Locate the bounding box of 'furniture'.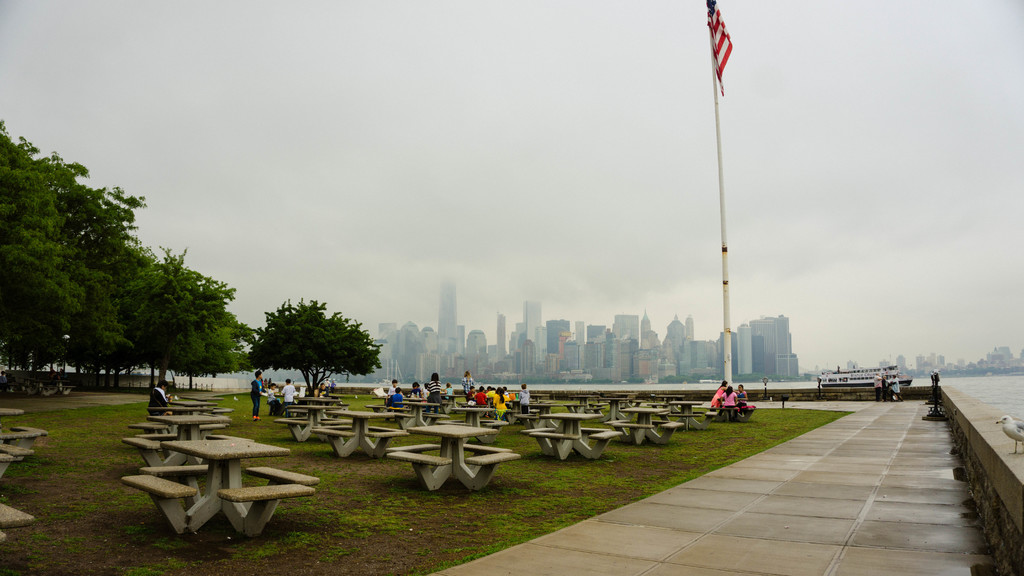
Bounding box: [609, 395, 639, 408].
